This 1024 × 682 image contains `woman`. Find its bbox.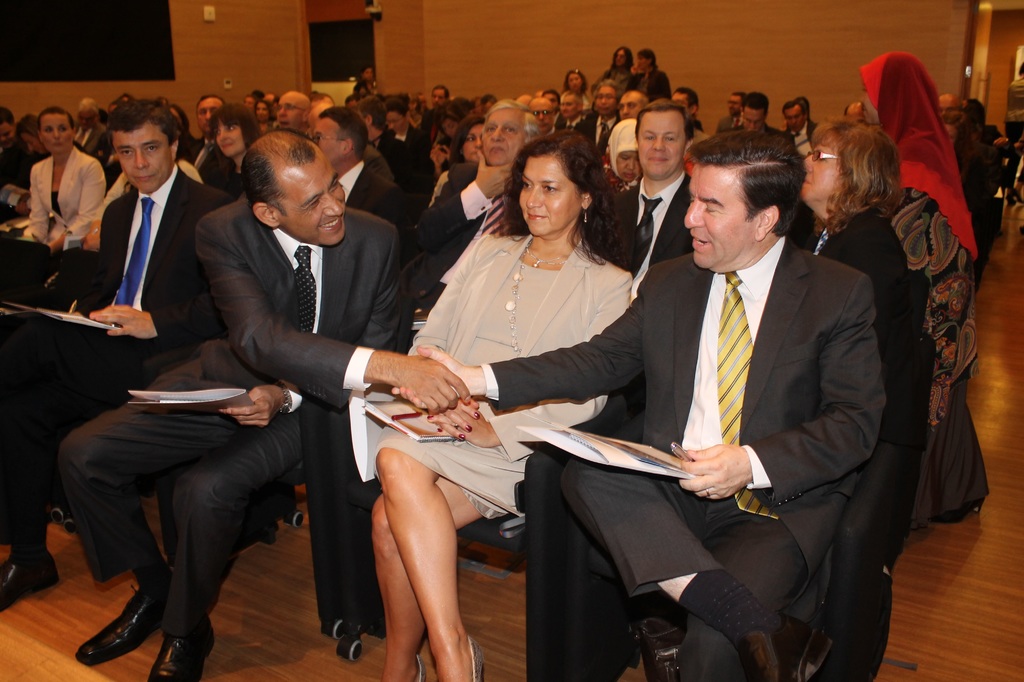
<region>350, 125, 635, 681</region>.
